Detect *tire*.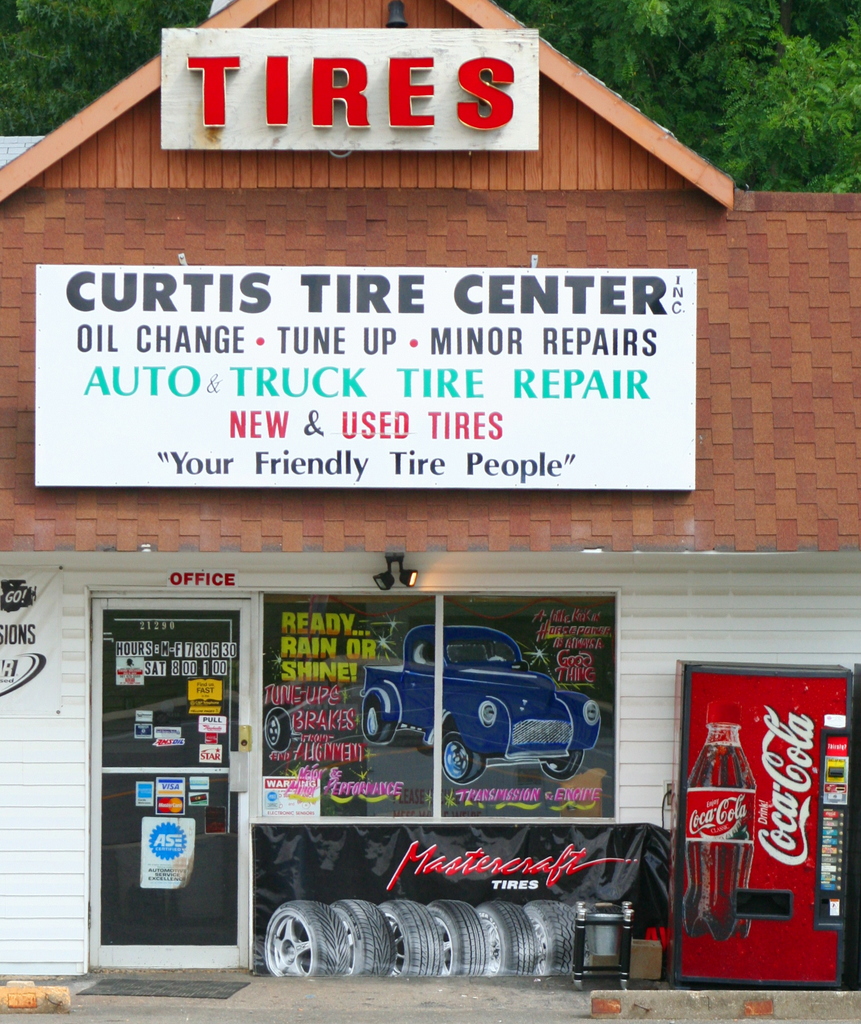
Detected at (x1=444, y1=735, x2=488, y2=780).
